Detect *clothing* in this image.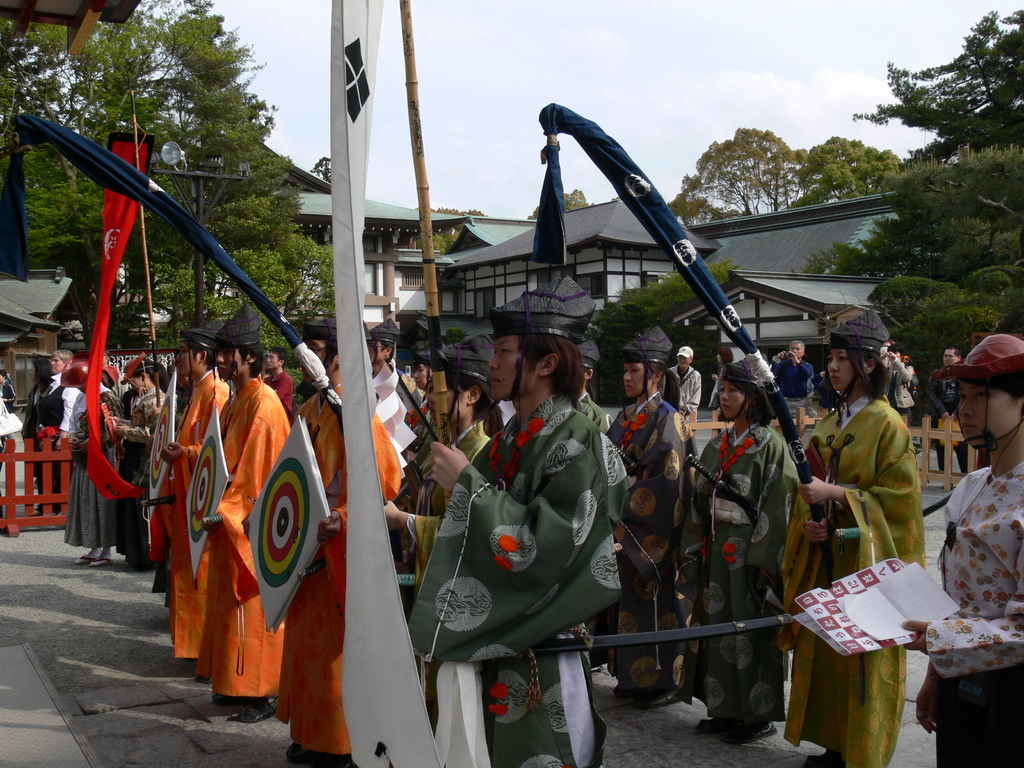
Detection: bbox(15, 364, 65, 511).
